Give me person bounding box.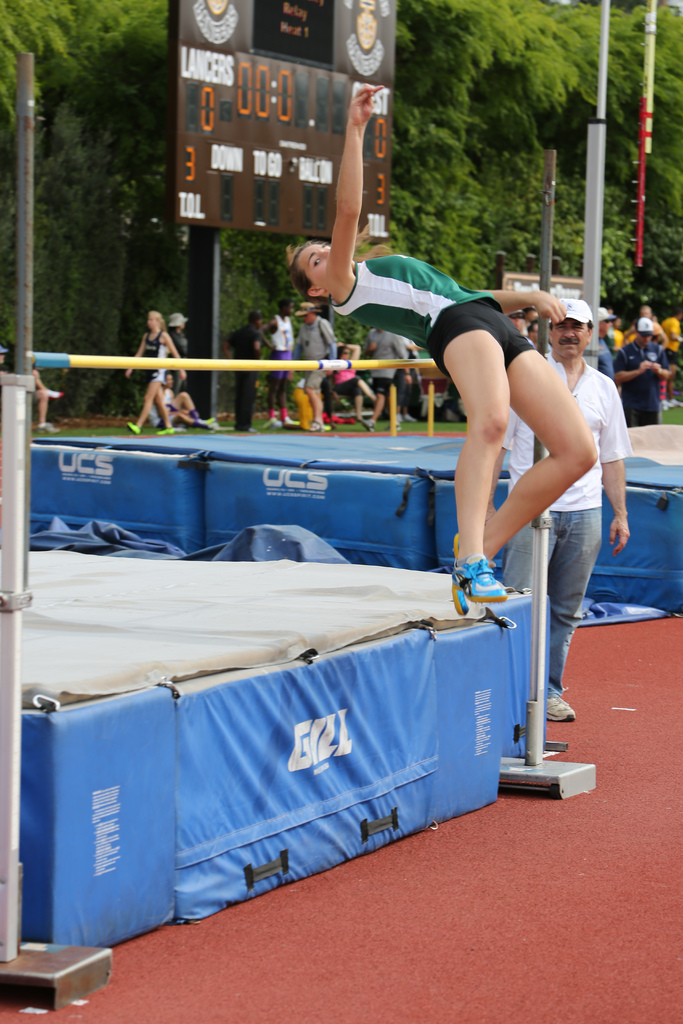
left=220, top=305, right=279, bottom=435.
